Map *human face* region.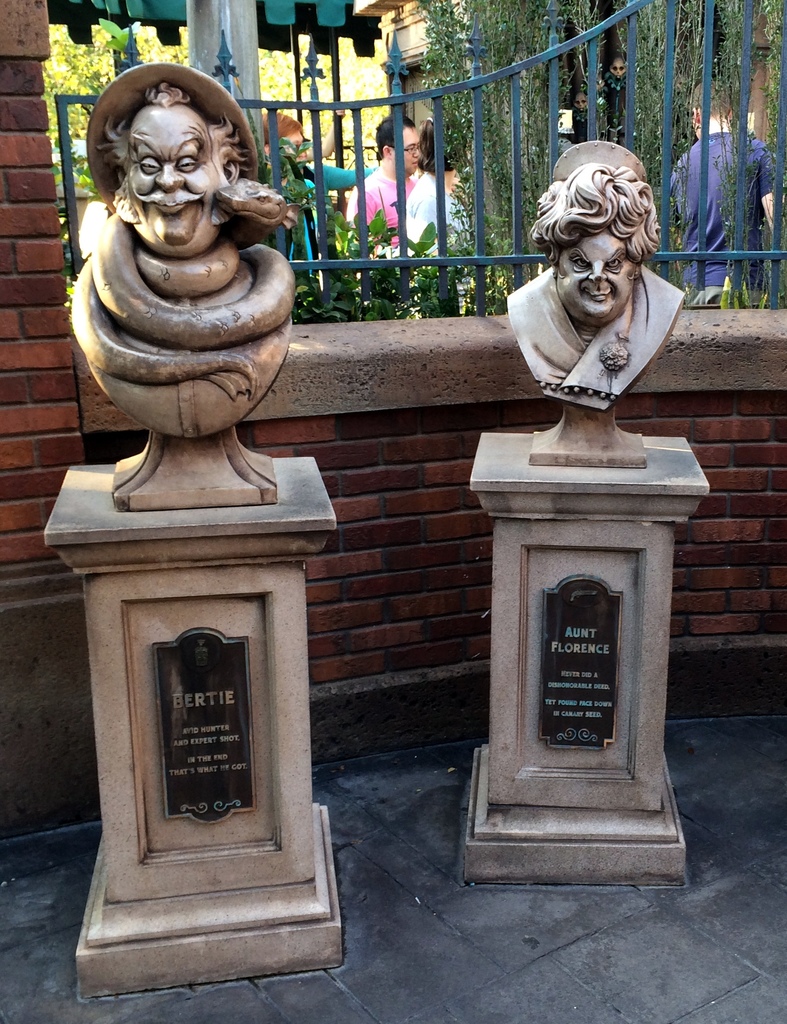
Mapped to pyautogui.locateOnScreen(394, 127, 423, 175).
